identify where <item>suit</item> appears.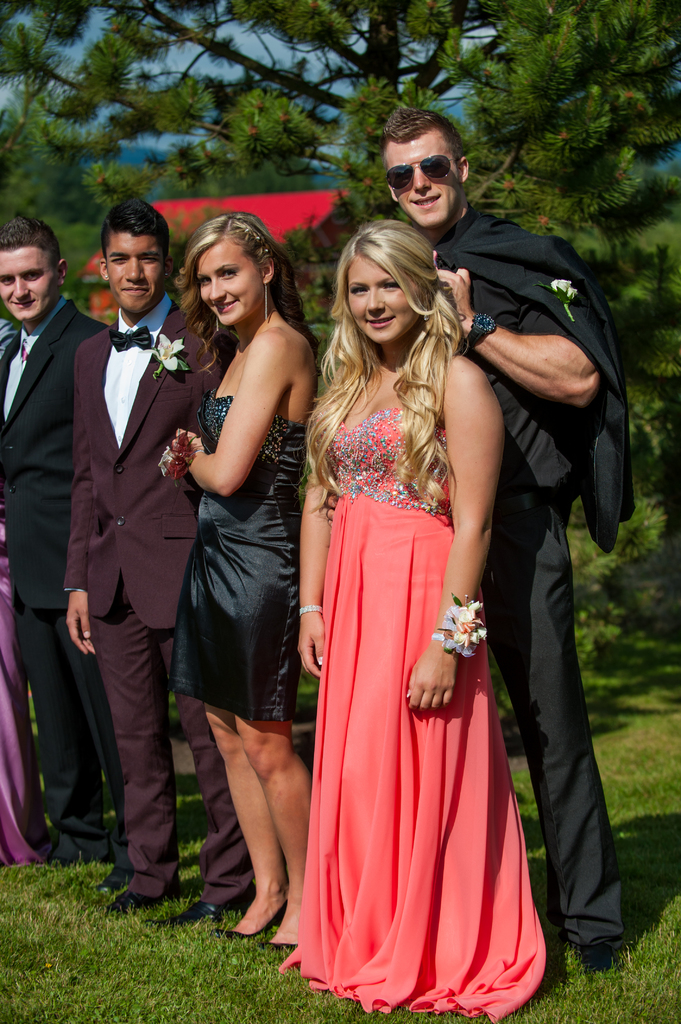
Appears at [left=58, top=294, right=253, bottom=911].
